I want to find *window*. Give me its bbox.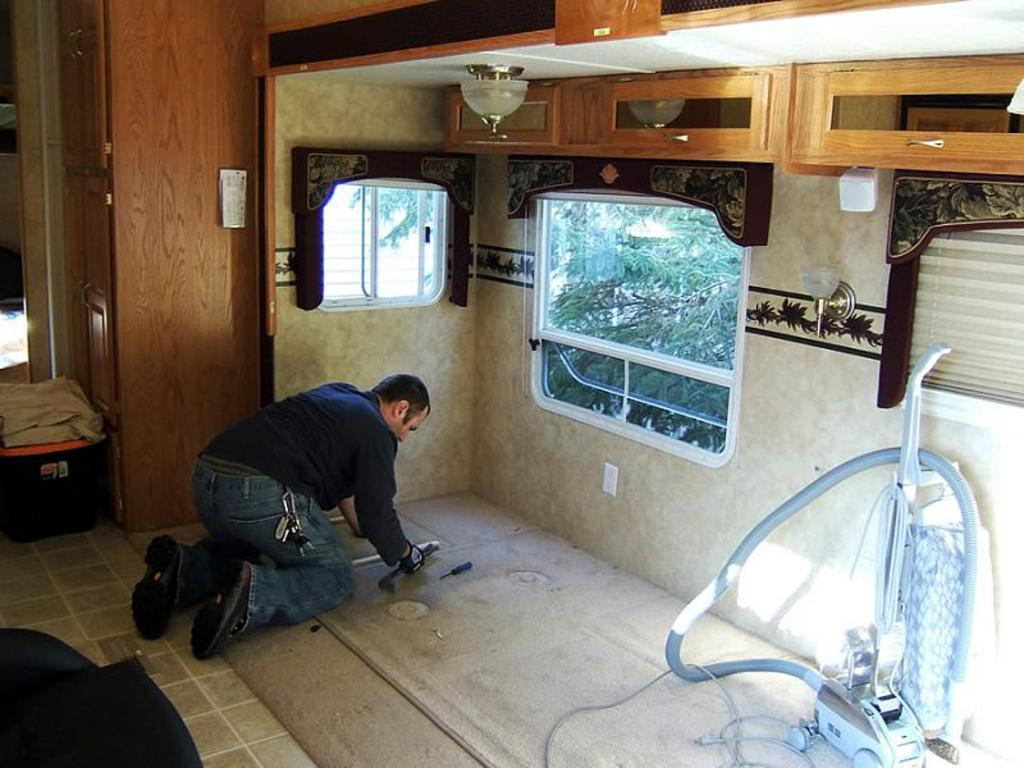
<bbox>300, 152, 452, 316</bbox>.
